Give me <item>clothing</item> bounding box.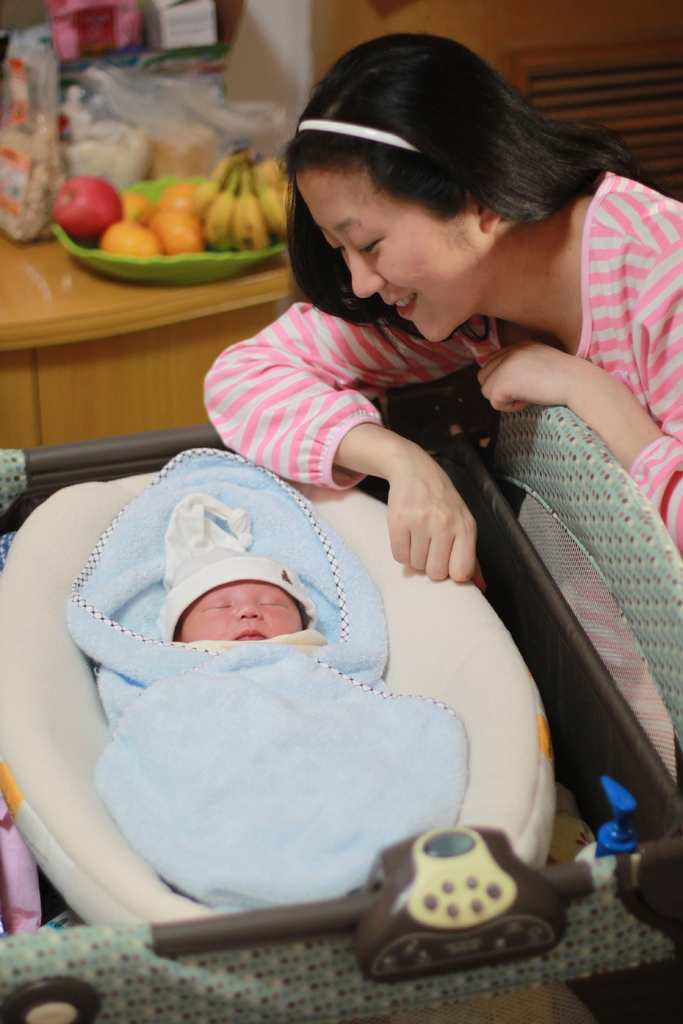
l=161, t=226, r=672, b=602.
